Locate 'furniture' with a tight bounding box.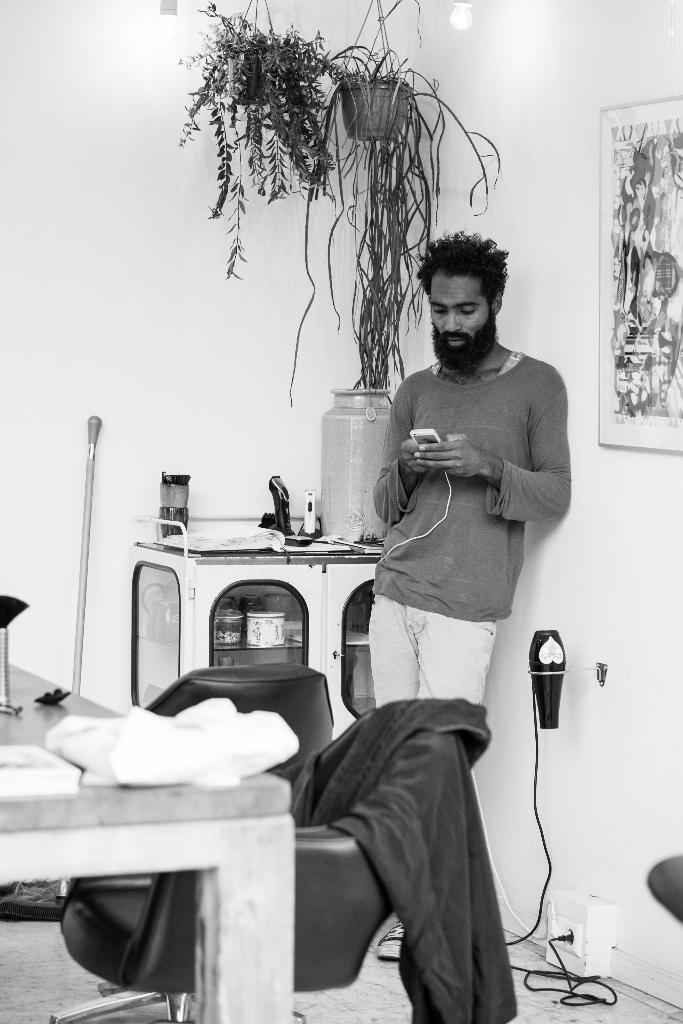
(left=0, top=662, right=292, bottom=1023).
